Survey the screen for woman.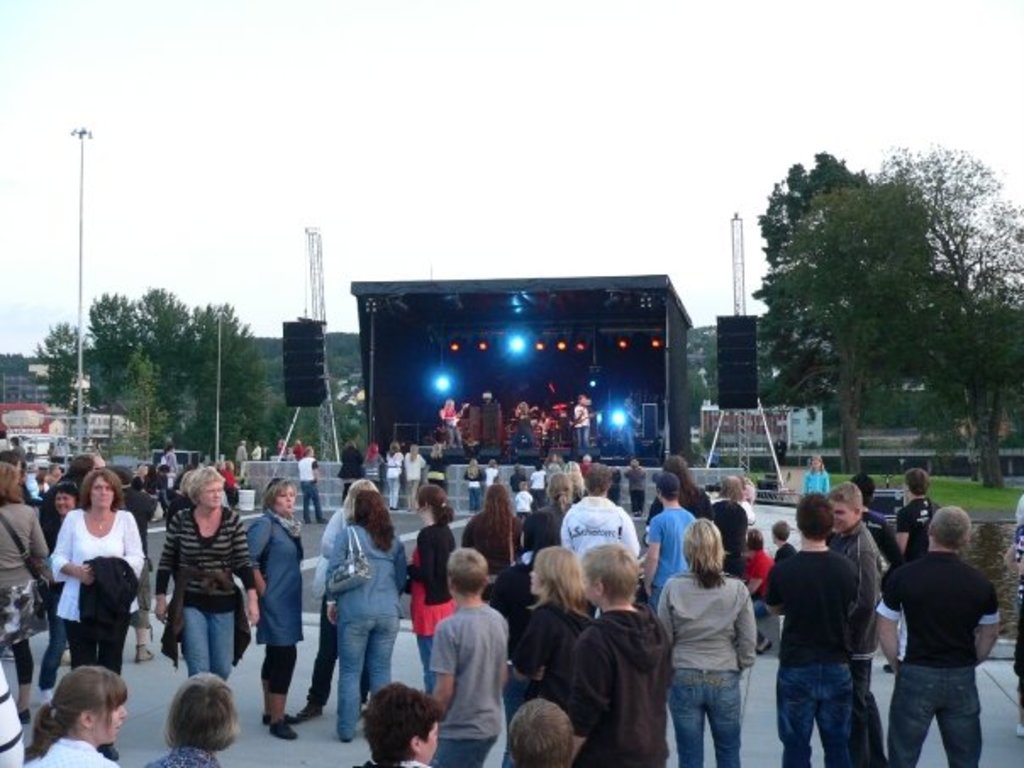
Survey found: bbox=(337, 442, 363, 504).
